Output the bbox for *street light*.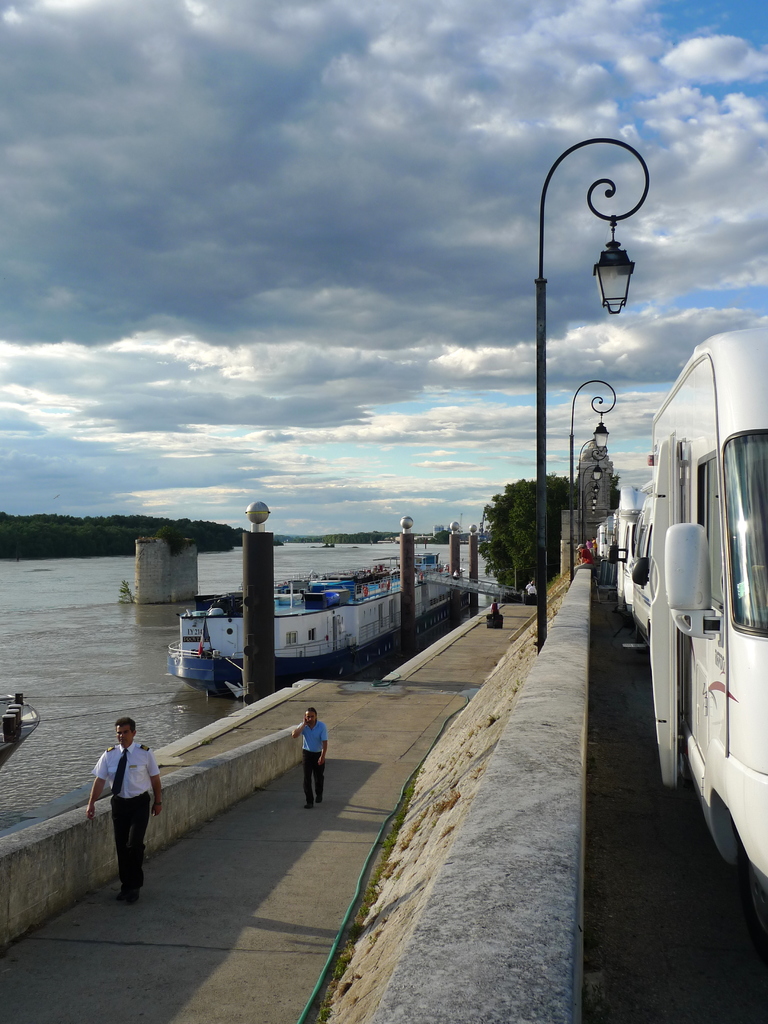
[559,373,620,583].
